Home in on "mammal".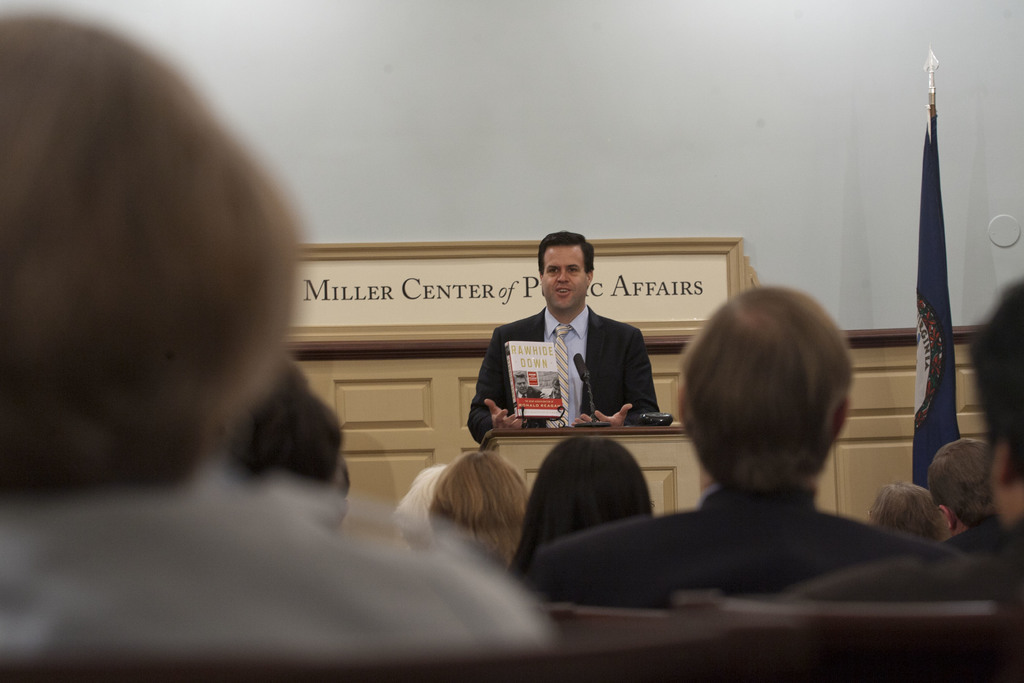
Homed in at <box>511,429,659,602</box>.
